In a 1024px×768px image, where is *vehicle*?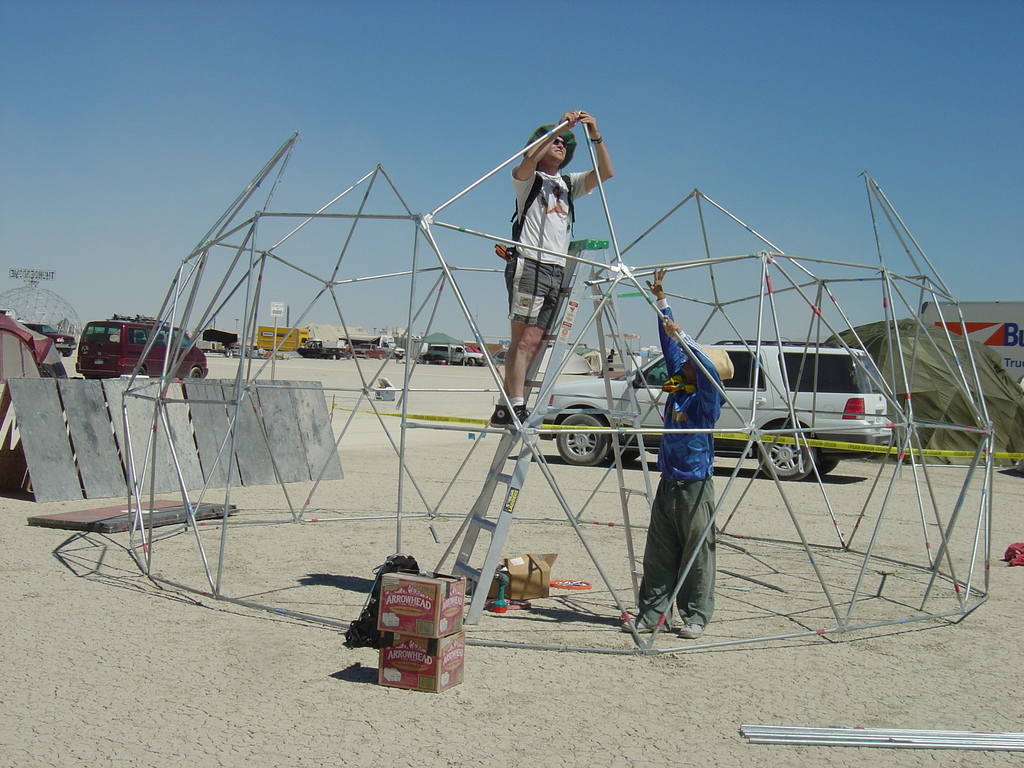
crop(533, 335, 894, 482).
